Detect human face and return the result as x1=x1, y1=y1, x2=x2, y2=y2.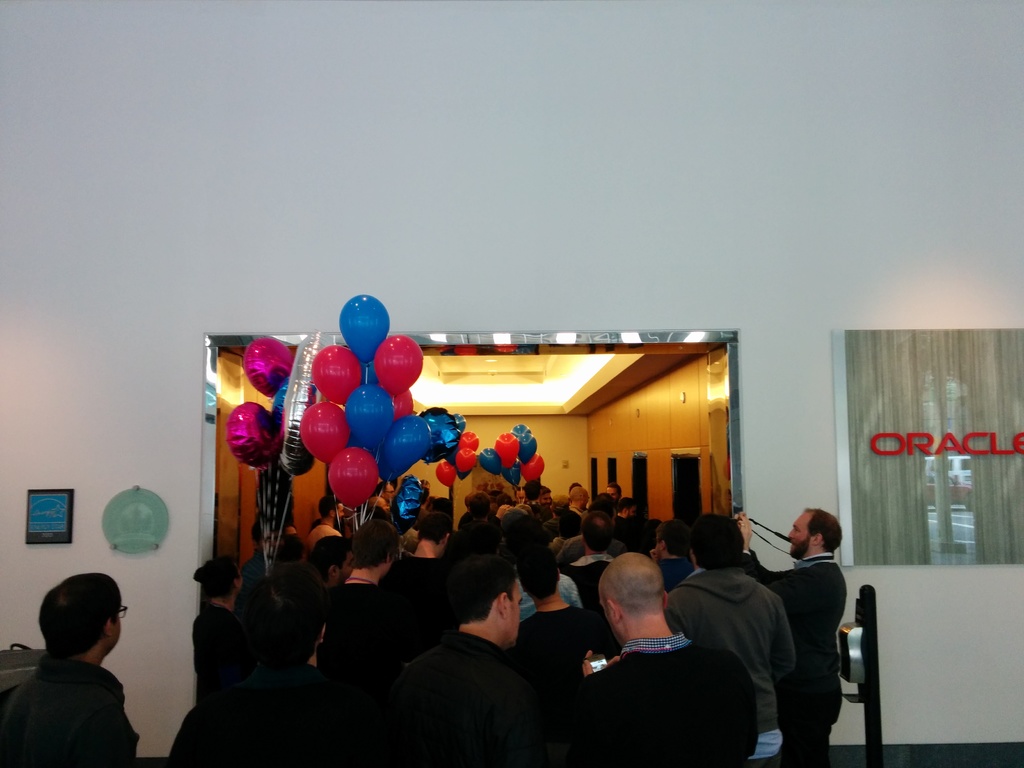
x1=334, y1=553, x2=356, y2=580.
